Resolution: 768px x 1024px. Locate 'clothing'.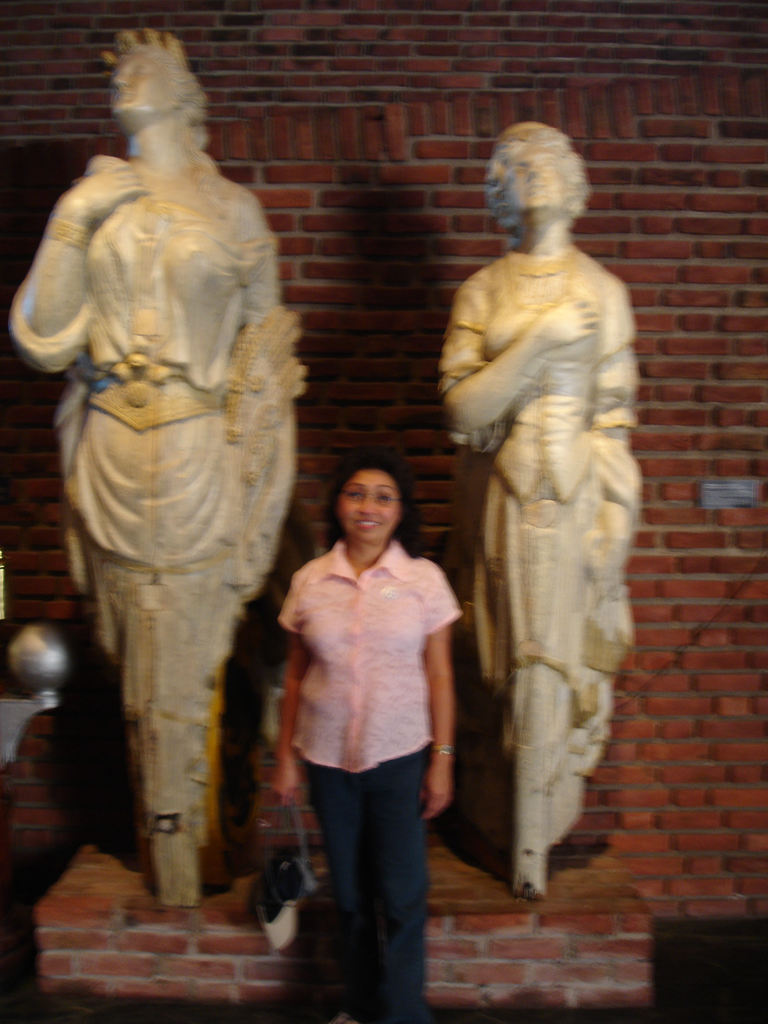
[x1=431, y1=243, x2=637, y2=915].
